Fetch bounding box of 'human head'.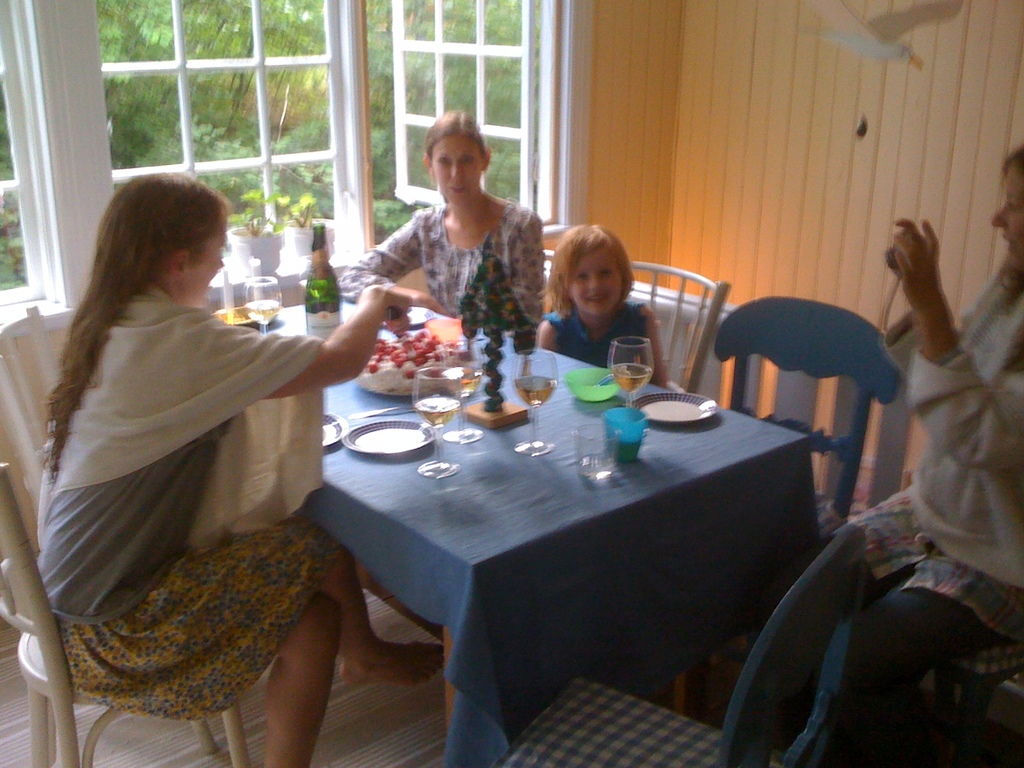
Bbox: 419:108:492:209.
